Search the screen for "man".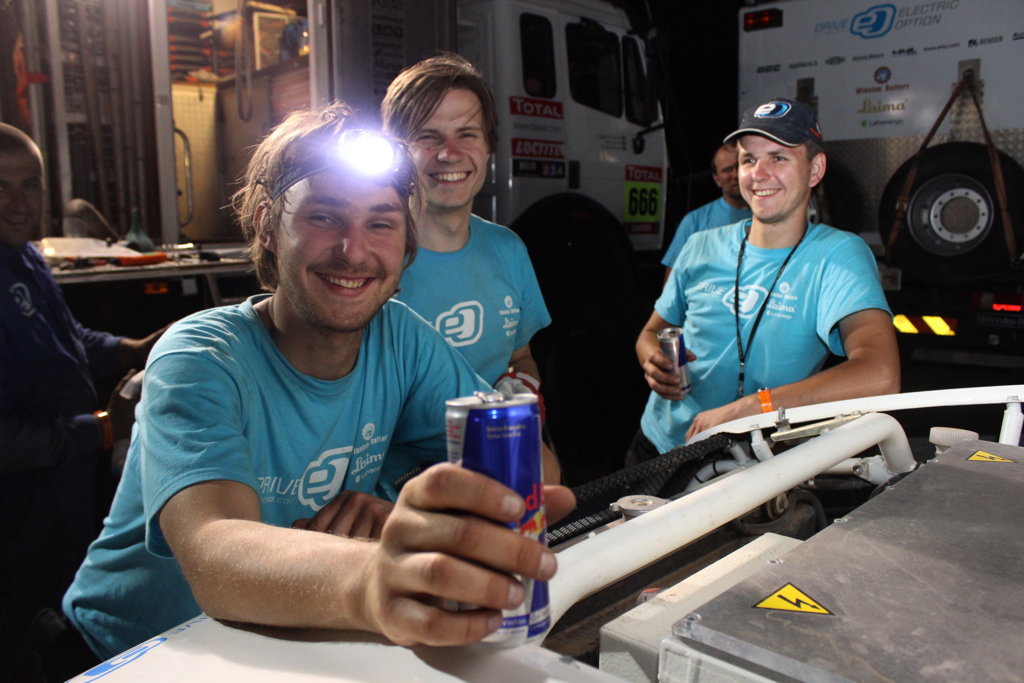
Found at 659/144/758/272.
